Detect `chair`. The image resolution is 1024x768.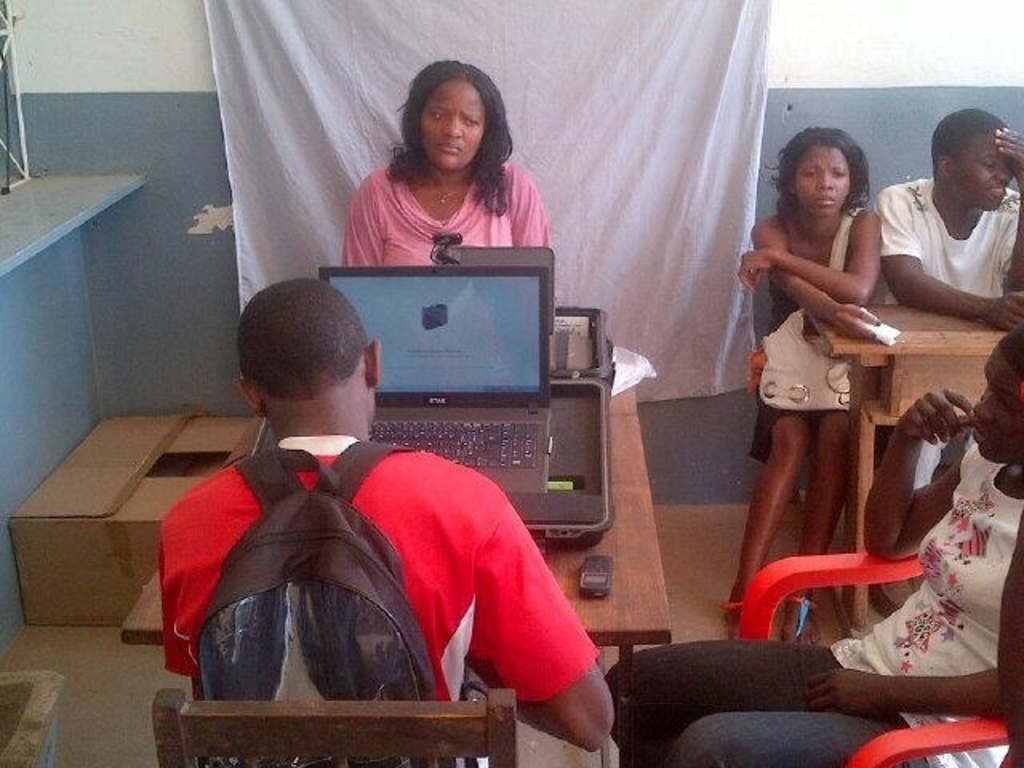
150/688/518/766.
